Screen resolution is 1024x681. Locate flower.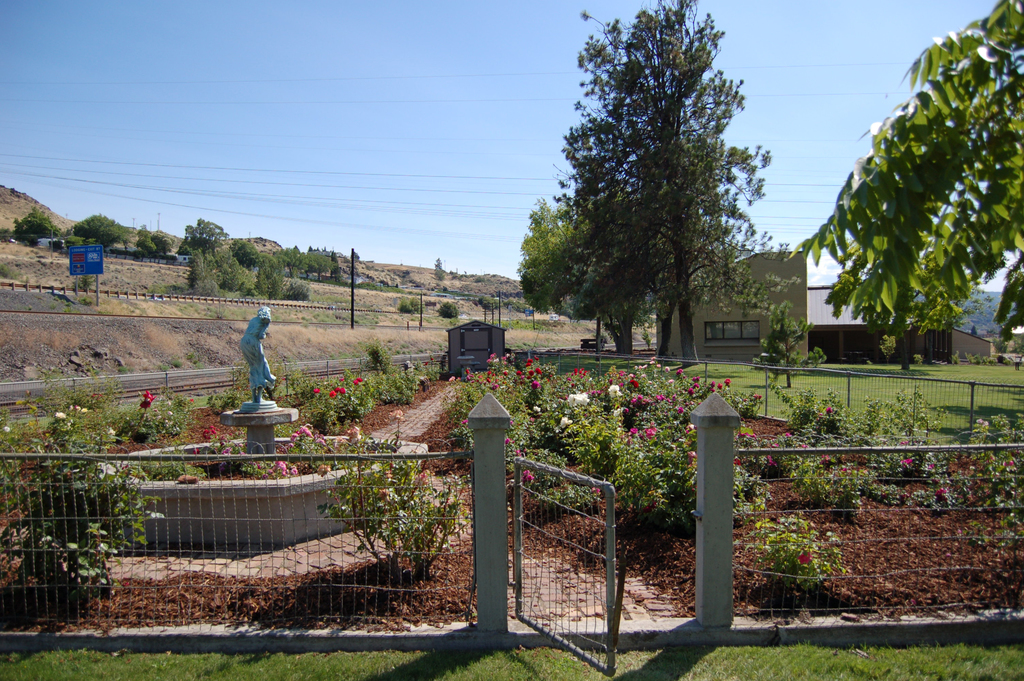
Rect(525, 470, 534, 487).
